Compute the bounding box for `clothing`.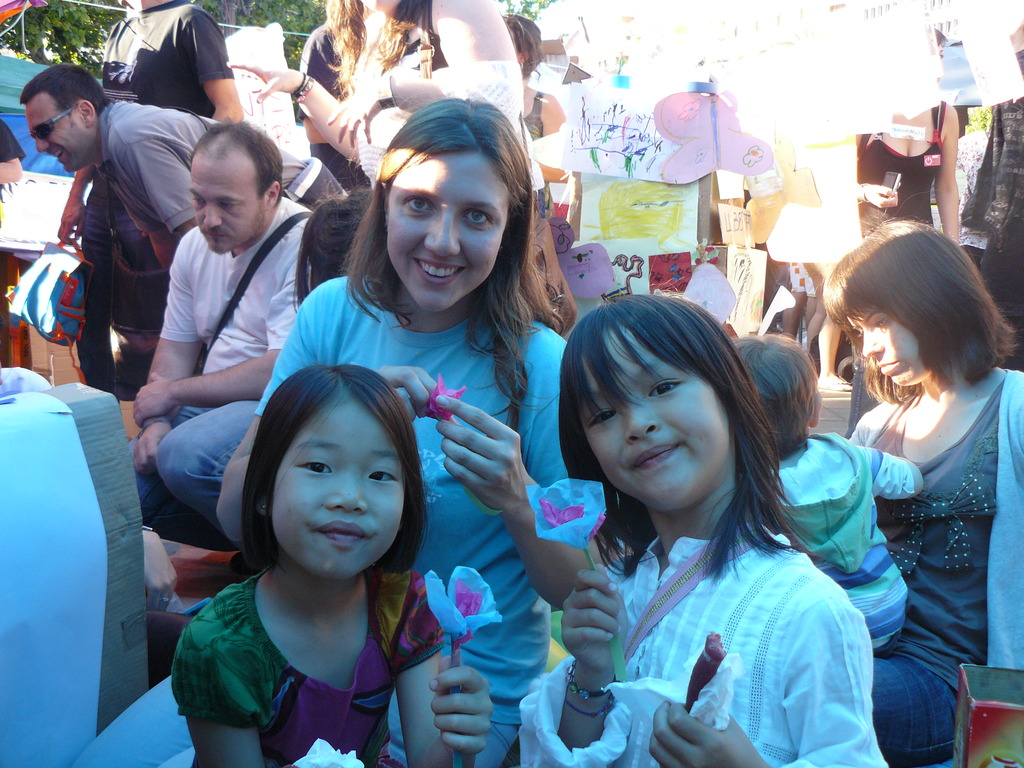
851:365:1023:767.
